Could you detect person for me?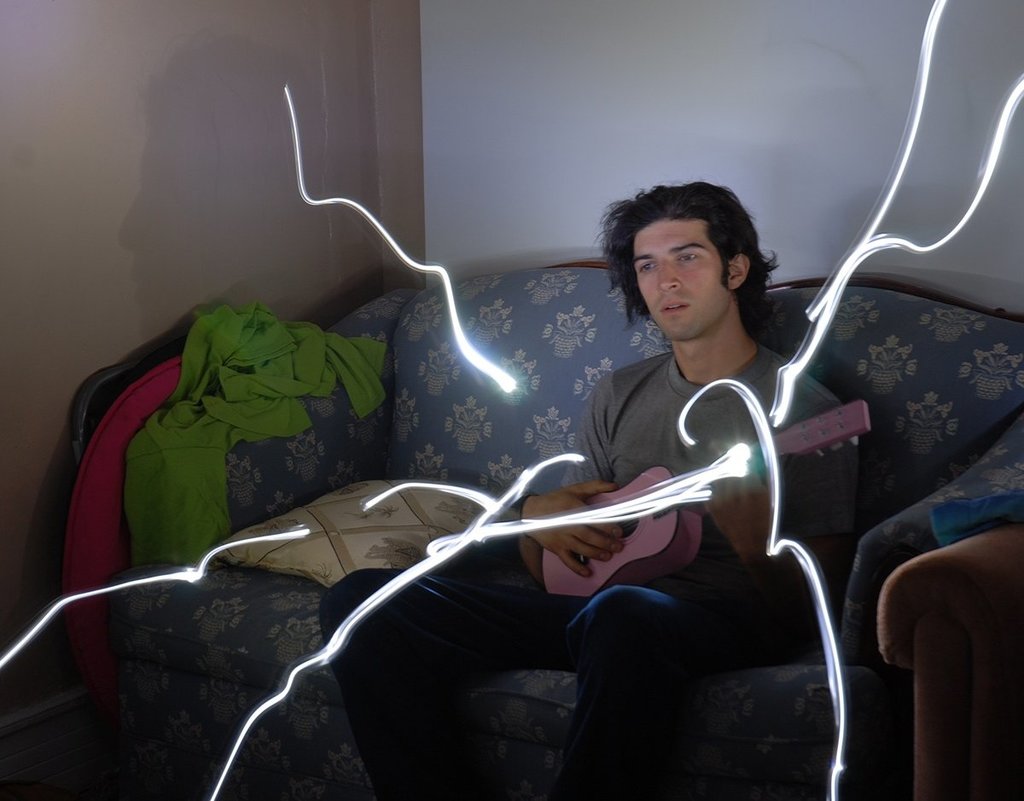
Detection result: 266/156/822/779.
